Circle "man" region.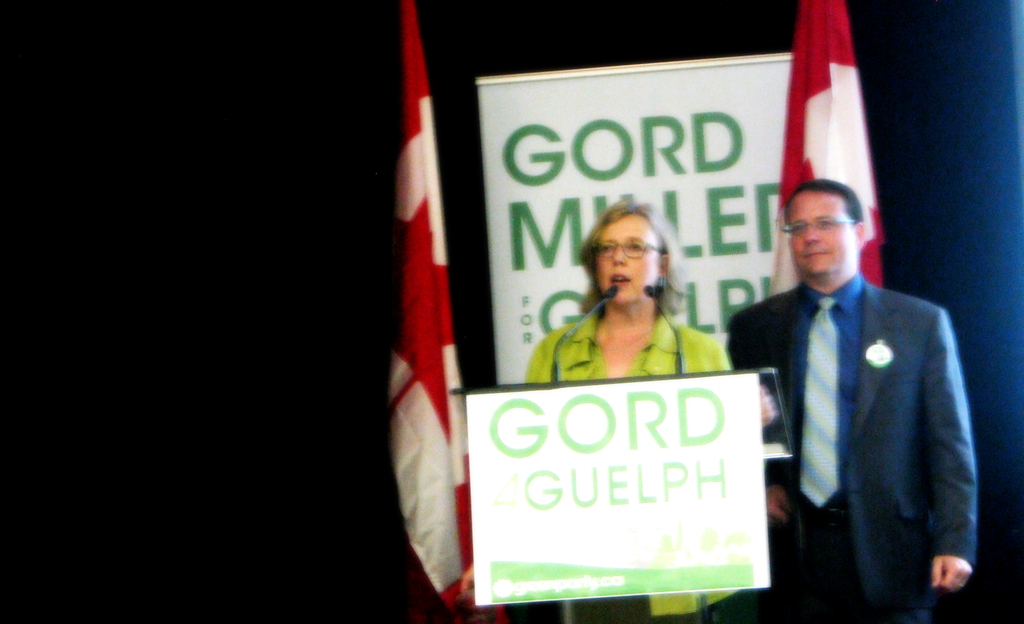
Region: <box>738,167,989,606</box>.
